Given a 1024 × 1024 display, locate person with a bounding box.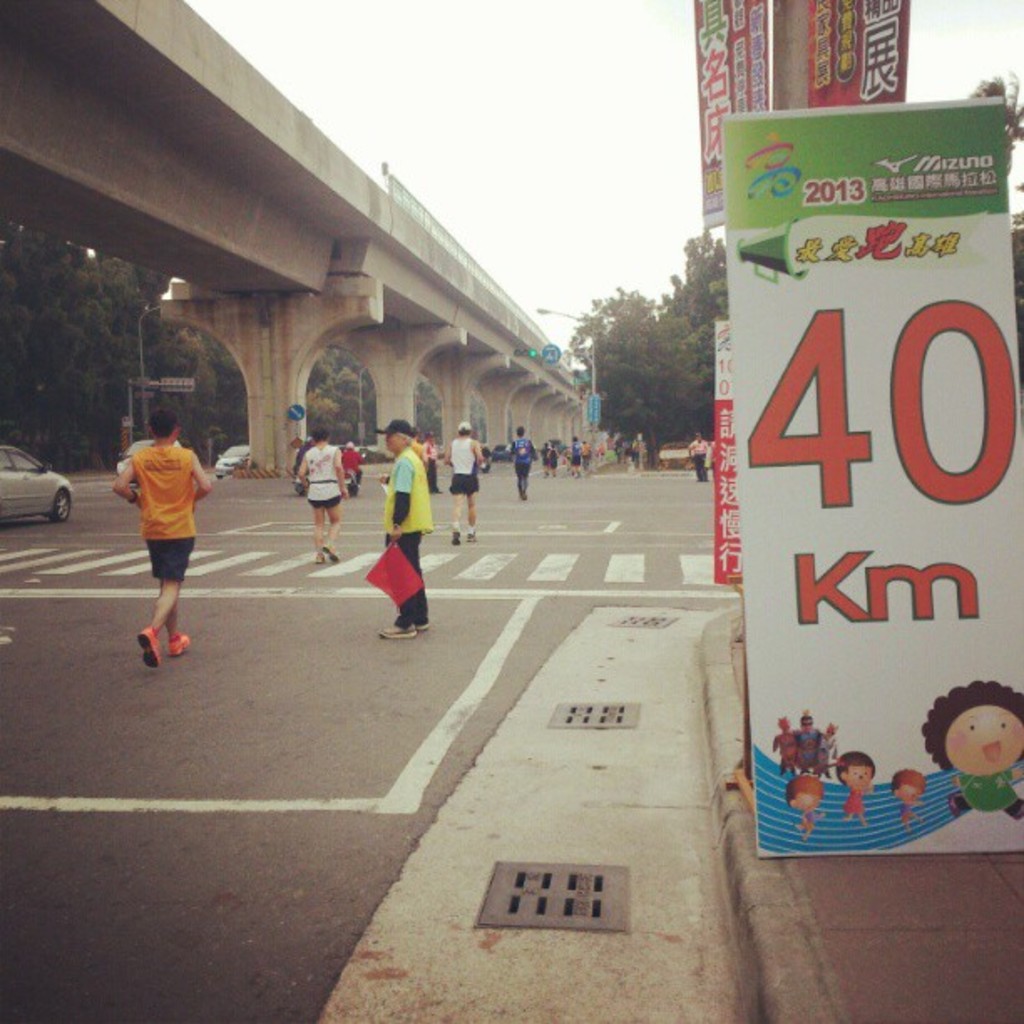
Located: select_region(112, 405, 214, 663).
